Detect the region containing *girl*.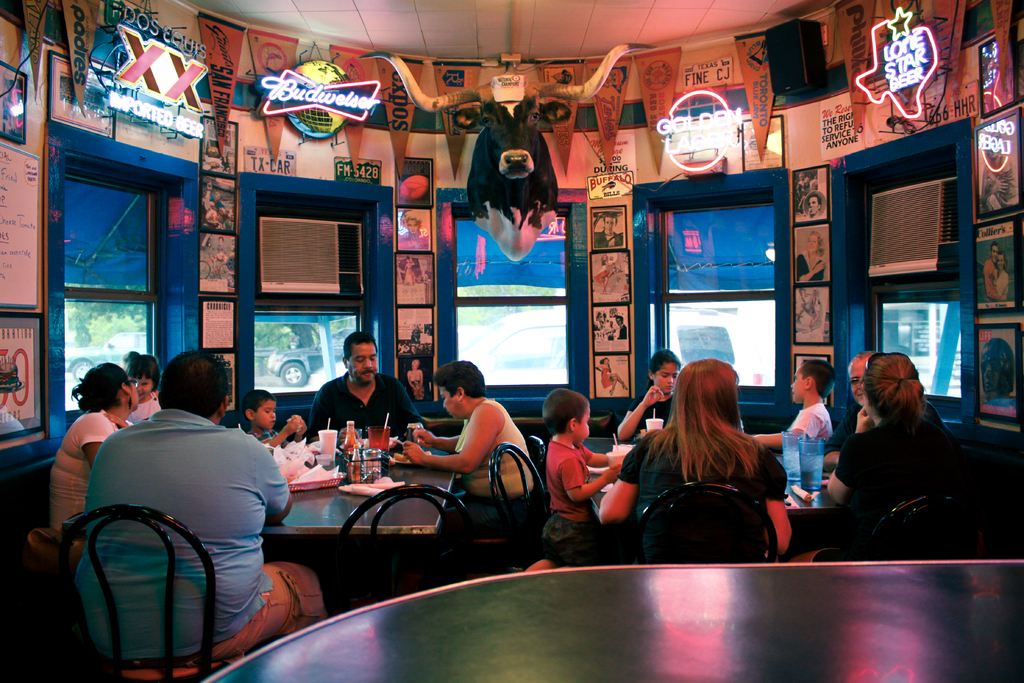
<box>604,356,688,441</box>.
